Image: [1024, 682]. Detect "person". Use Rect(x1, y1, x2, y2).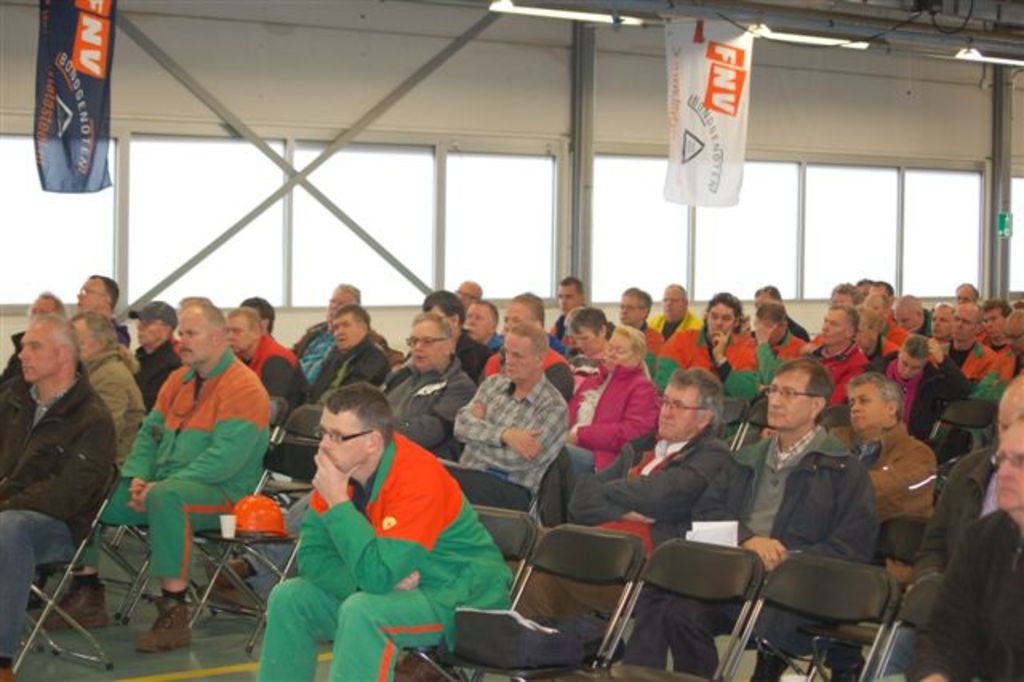
Rect(698, 367, 883, 632).
